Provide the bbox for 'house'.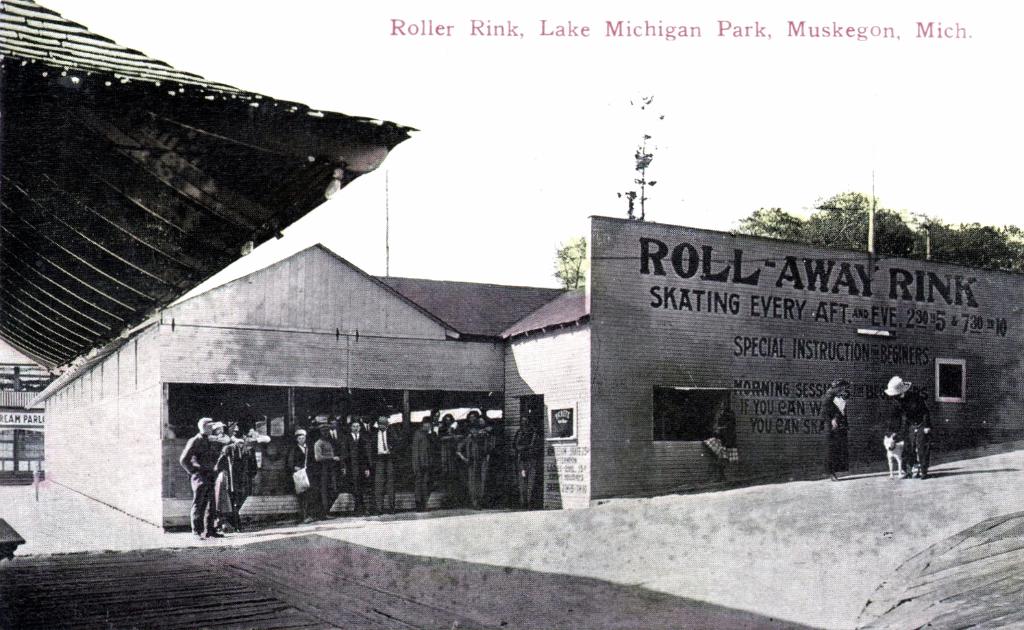
(0,361,66,490).
